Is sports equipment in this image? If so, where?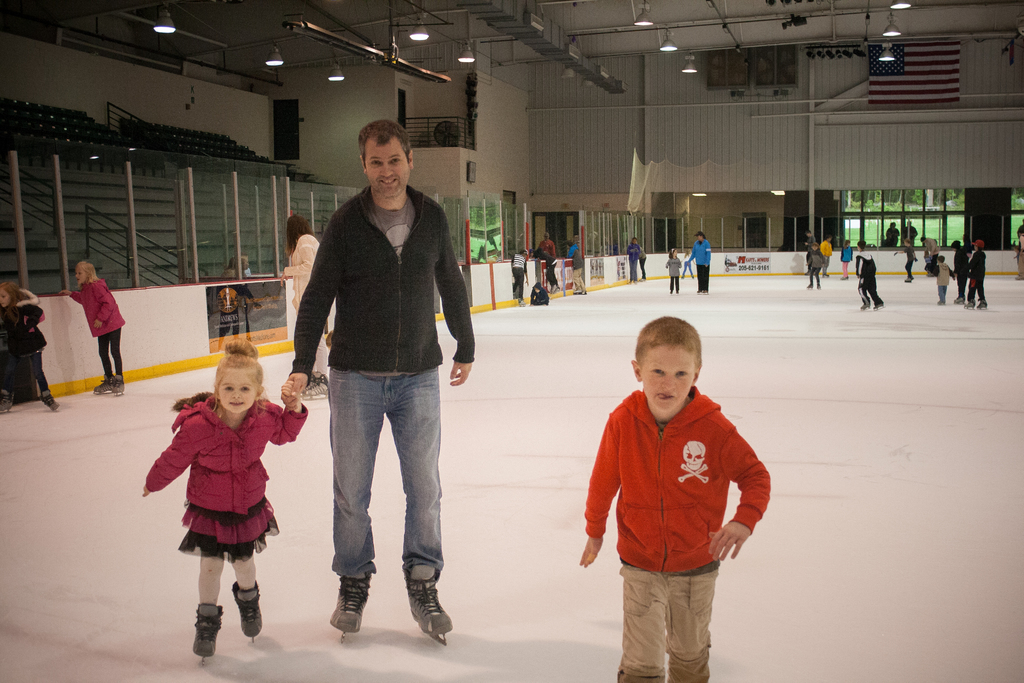
Yes, at 977, 299, 989, 308.
